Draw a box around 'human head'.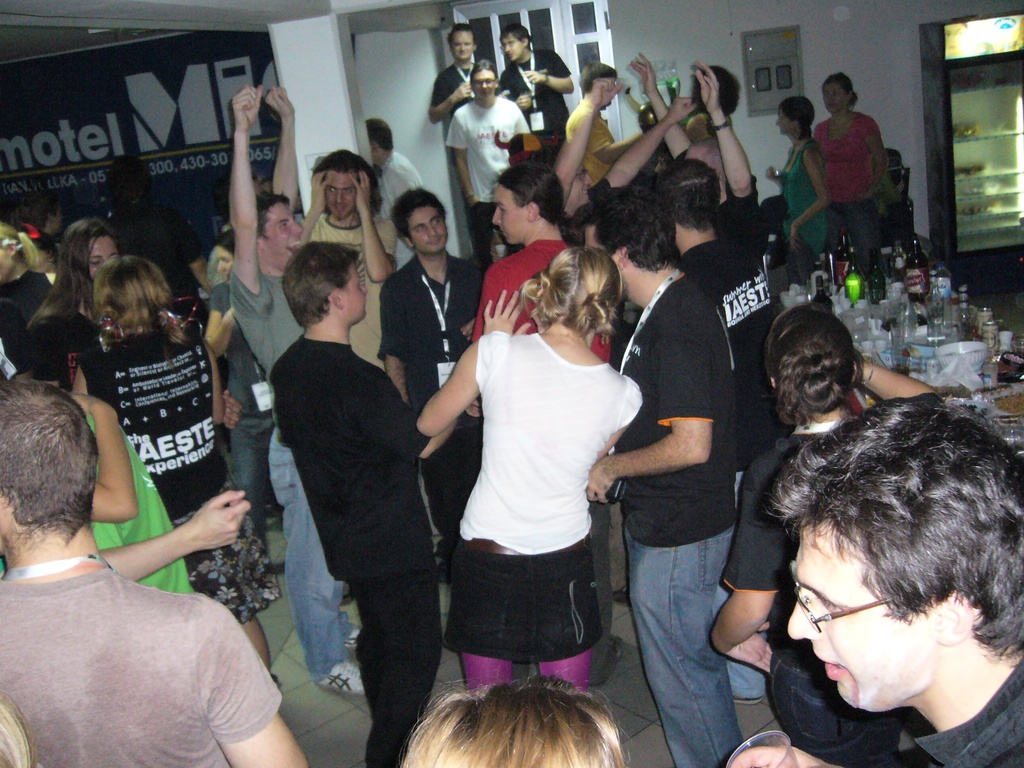
{"x1": 216, "y1": 230, "x2": 237, "y2": 287}.
